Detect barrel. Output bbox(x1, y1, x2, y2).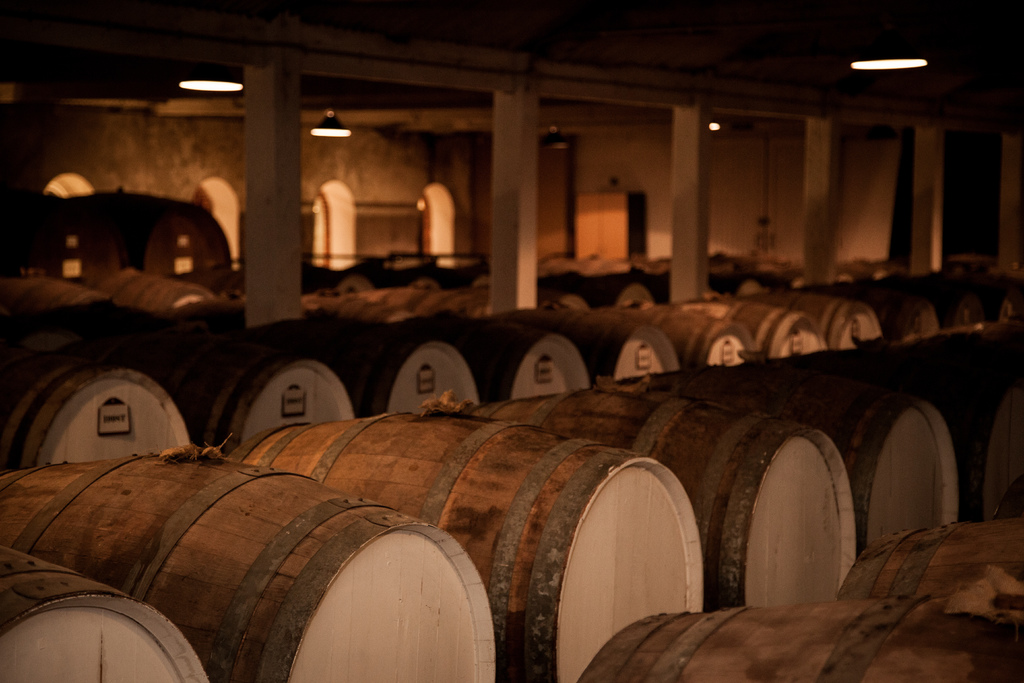
bbox(837, 520, 1023, 600).
